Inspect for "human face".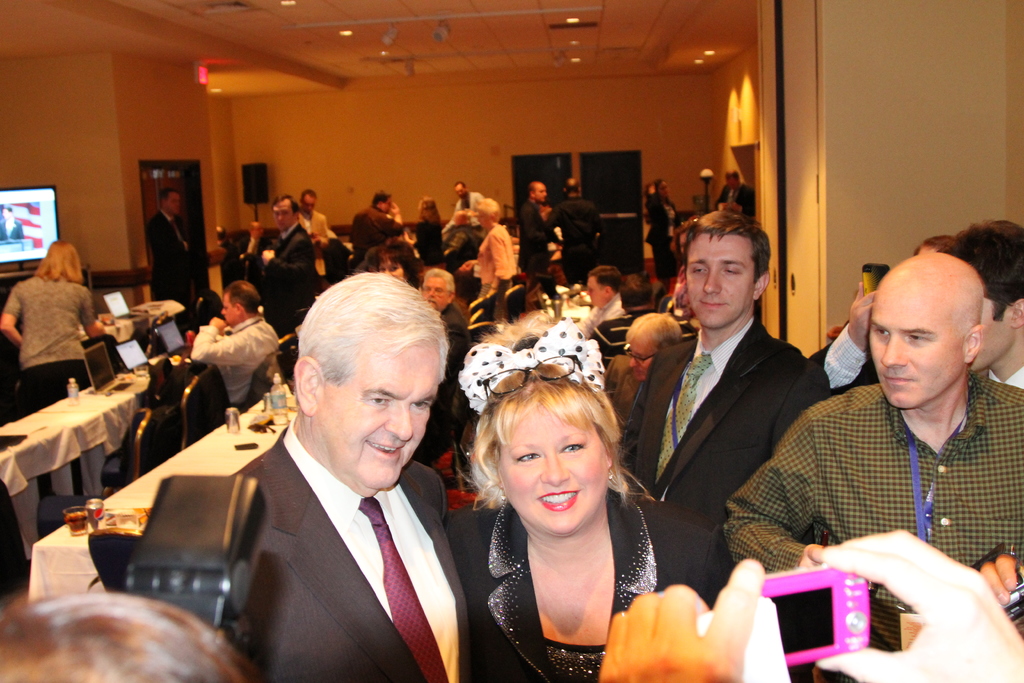
Inspection: box(223, 292, 236, 325).
